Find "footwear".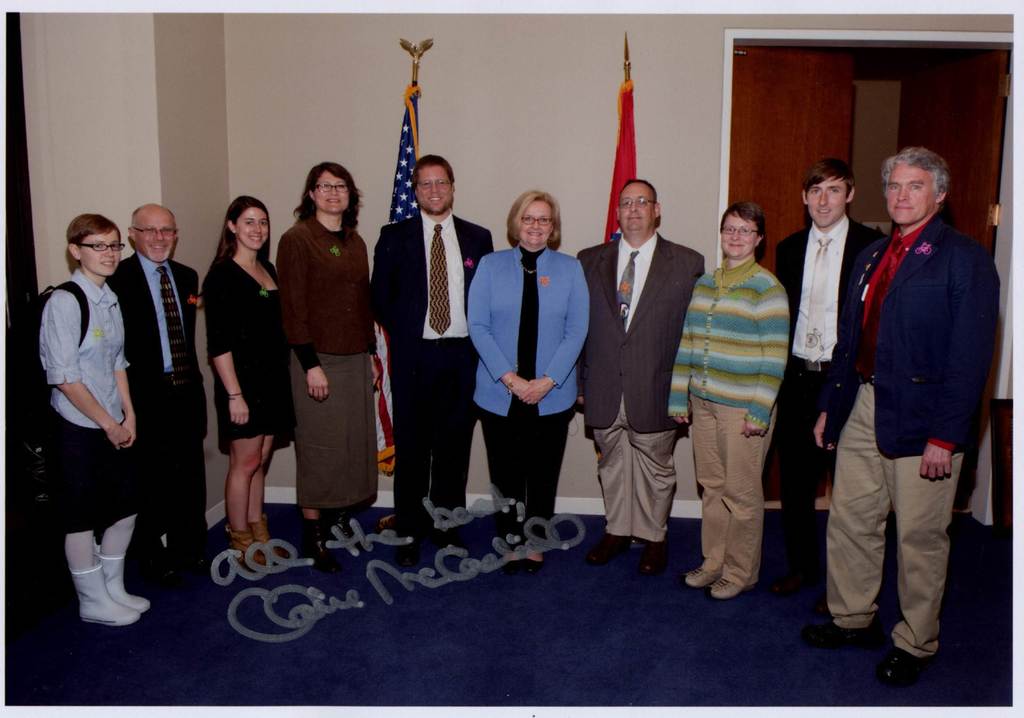
[left=683, top=569, right=718, bottom=589].
